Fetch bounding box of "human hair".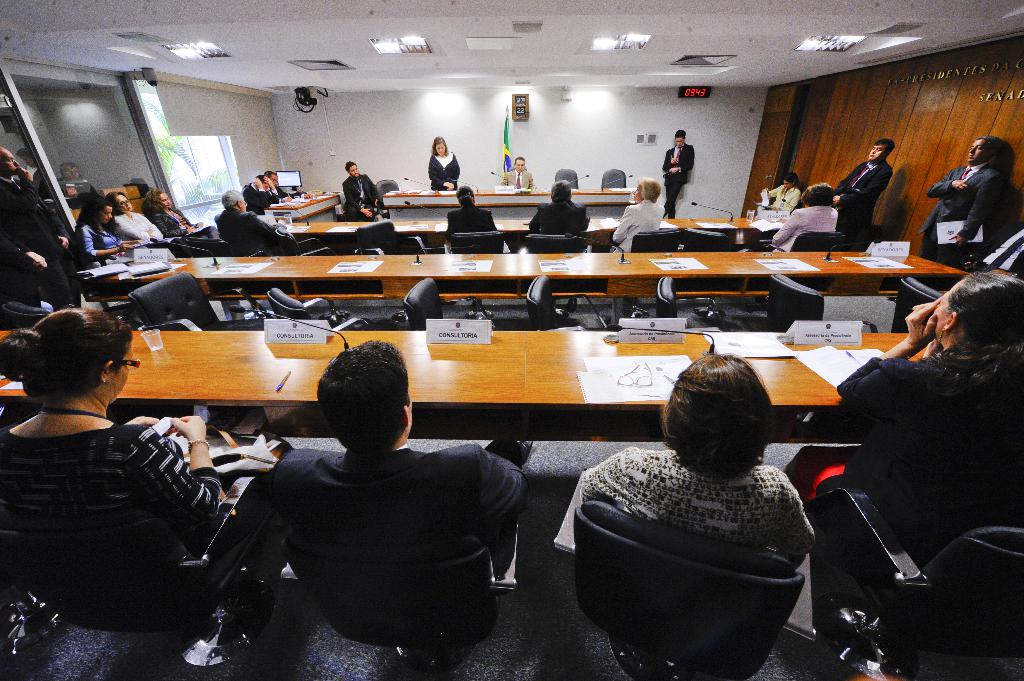
Bbox: left=670, top=359, right=786, bottom=490.
